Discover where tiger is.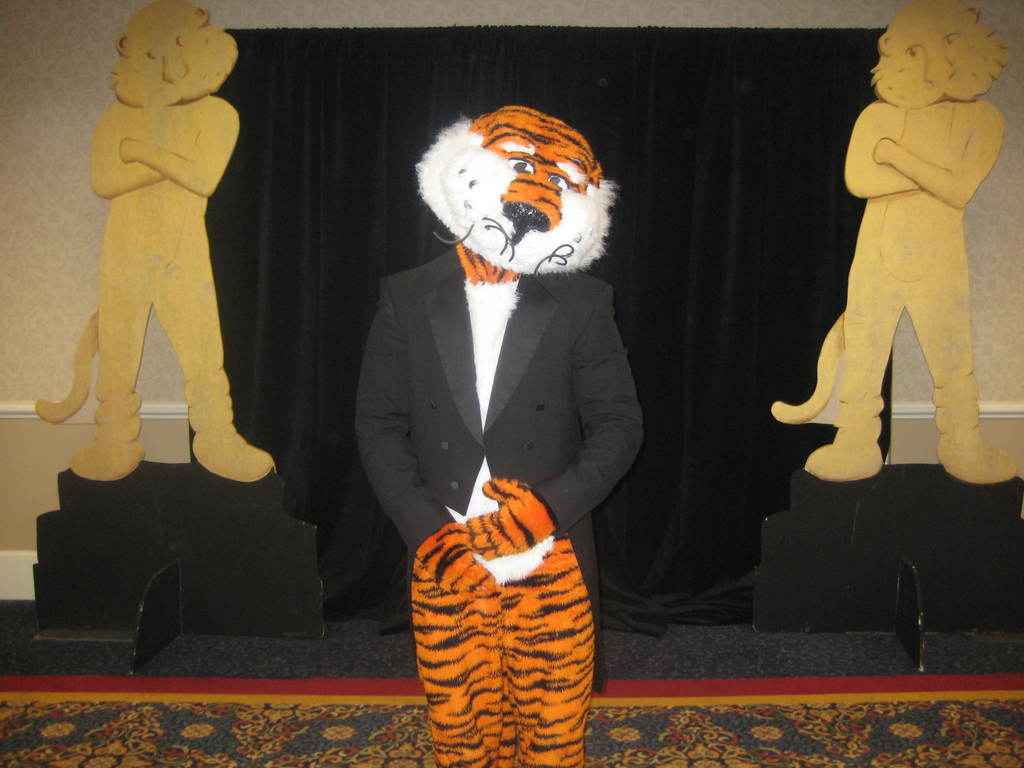
Discovered at [left=771, top=1, right=1018, bottom=482].
